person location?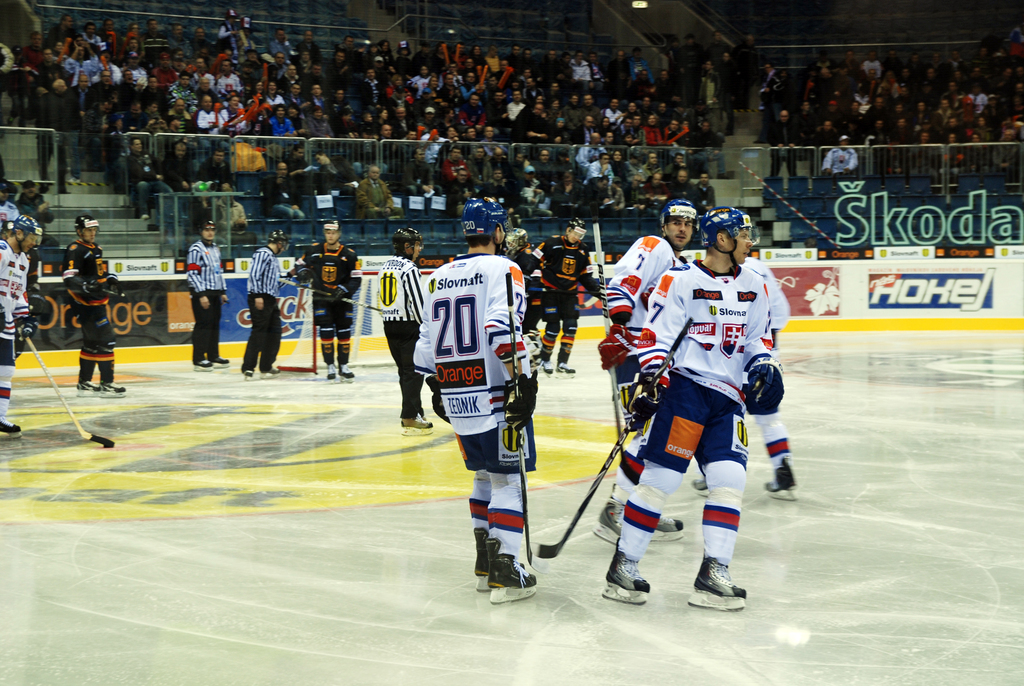
x1=412 y1=238 x2=534 y2=597
